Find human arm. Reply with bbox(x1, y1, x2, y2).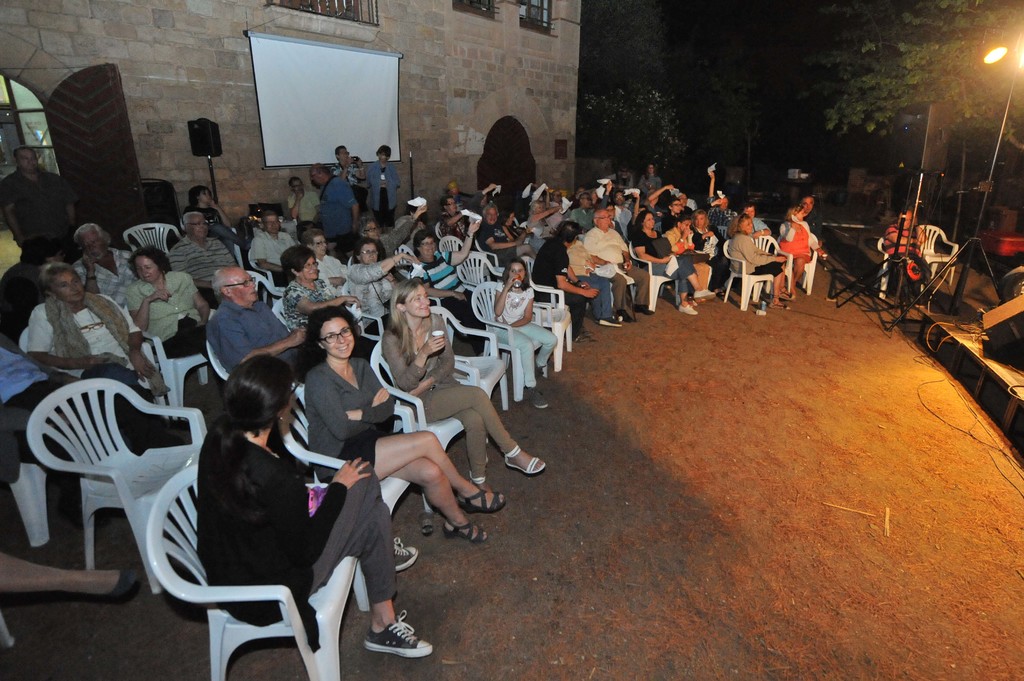
bbox(372, 159, 391, 188).
